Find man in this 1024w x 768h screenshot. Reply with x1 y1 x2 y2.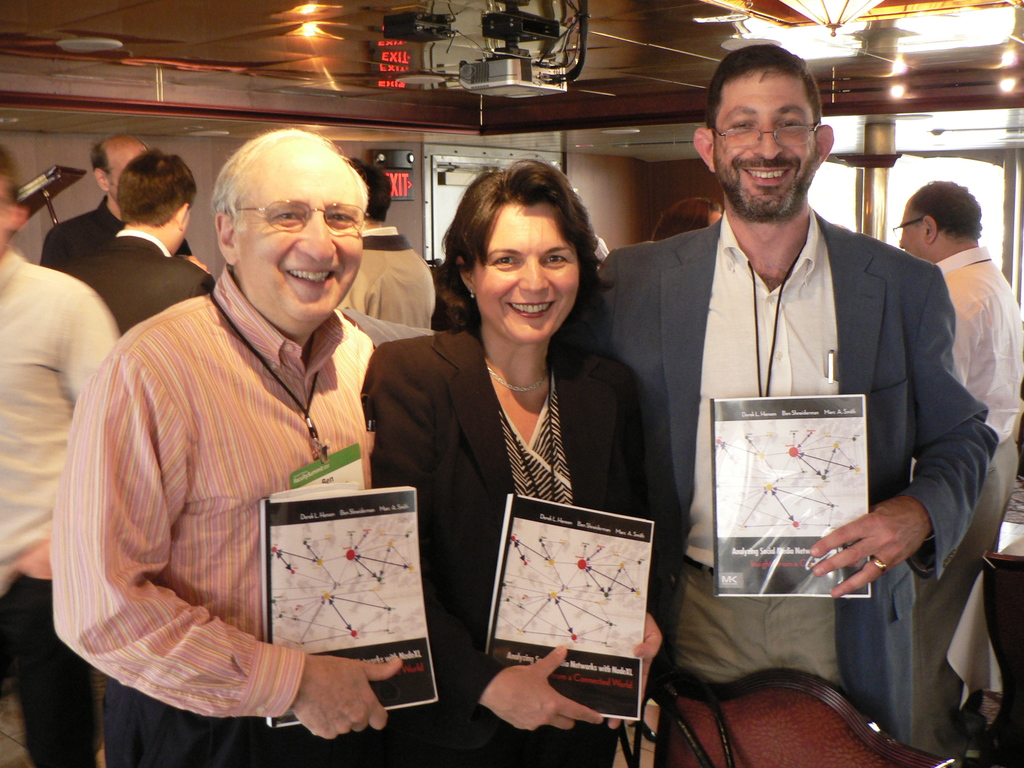
47 123 422 767.
